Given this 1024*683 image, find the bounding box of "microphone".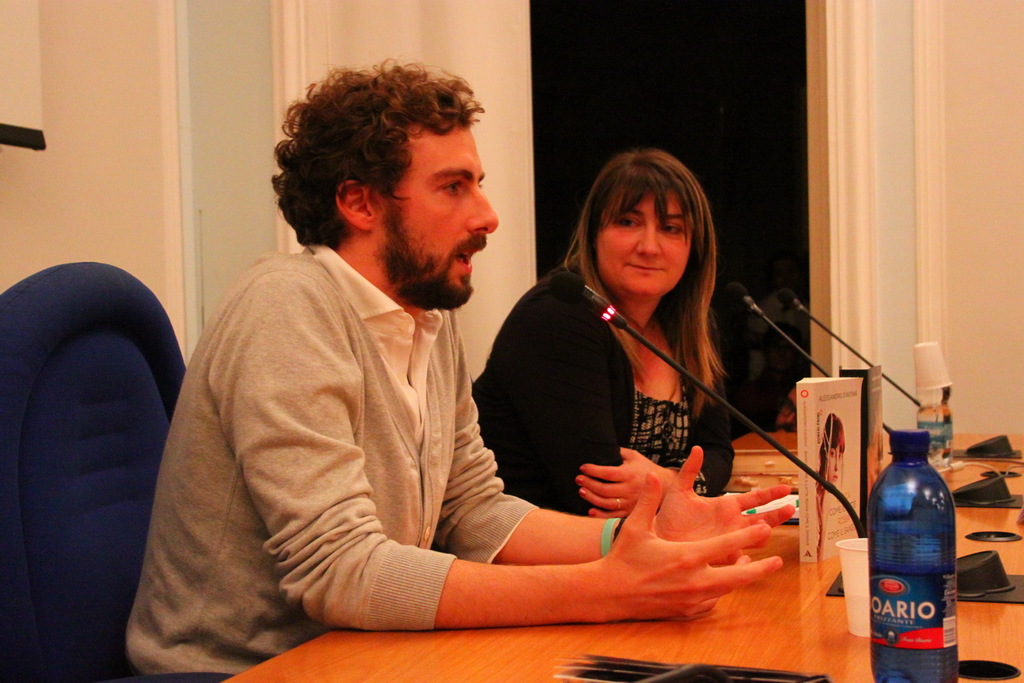
detection(542, 267, 625, 331).
